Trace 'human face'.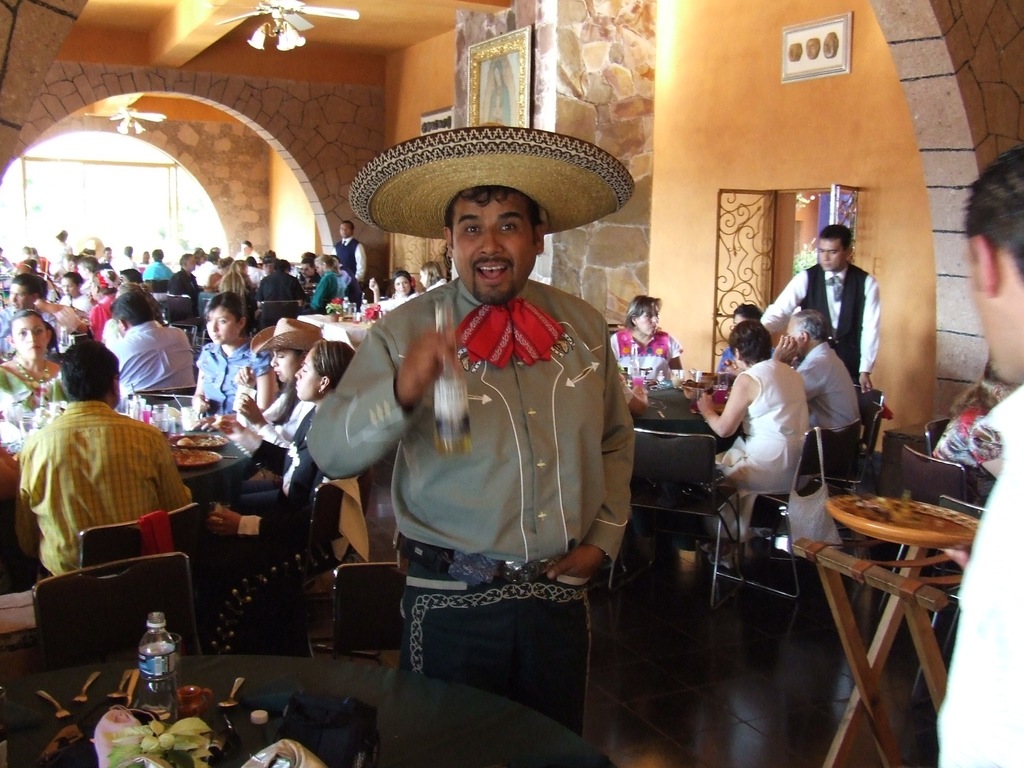
Traced to crop(340, 223, 352, 237).
